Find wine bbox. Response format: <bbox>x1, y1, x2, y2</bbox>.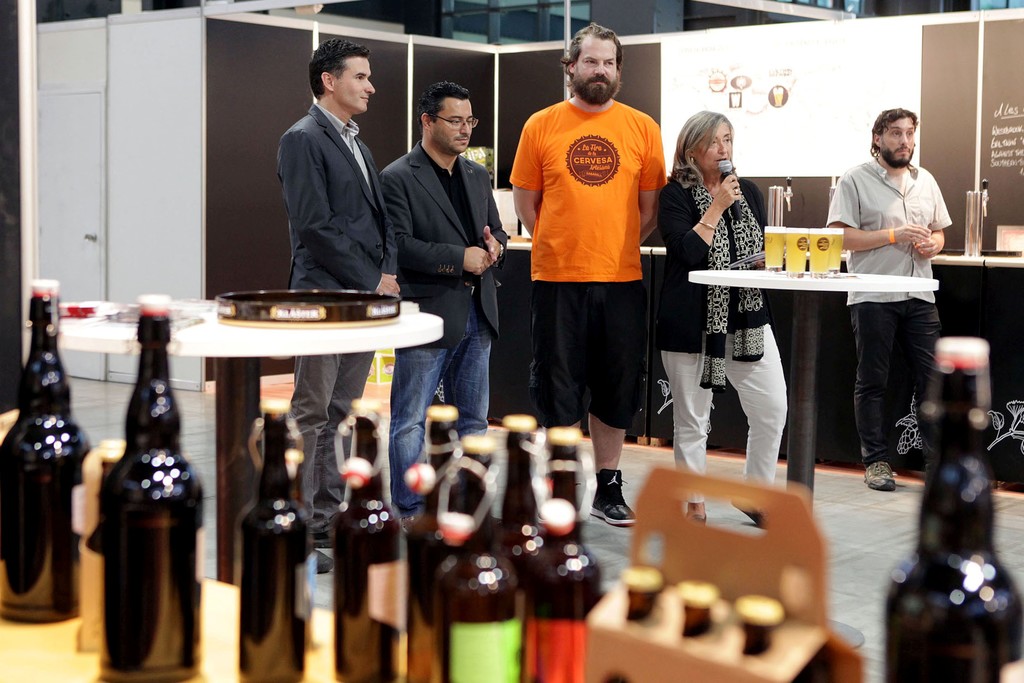
<bbox>328, 405, 405, 682</bbox>.
